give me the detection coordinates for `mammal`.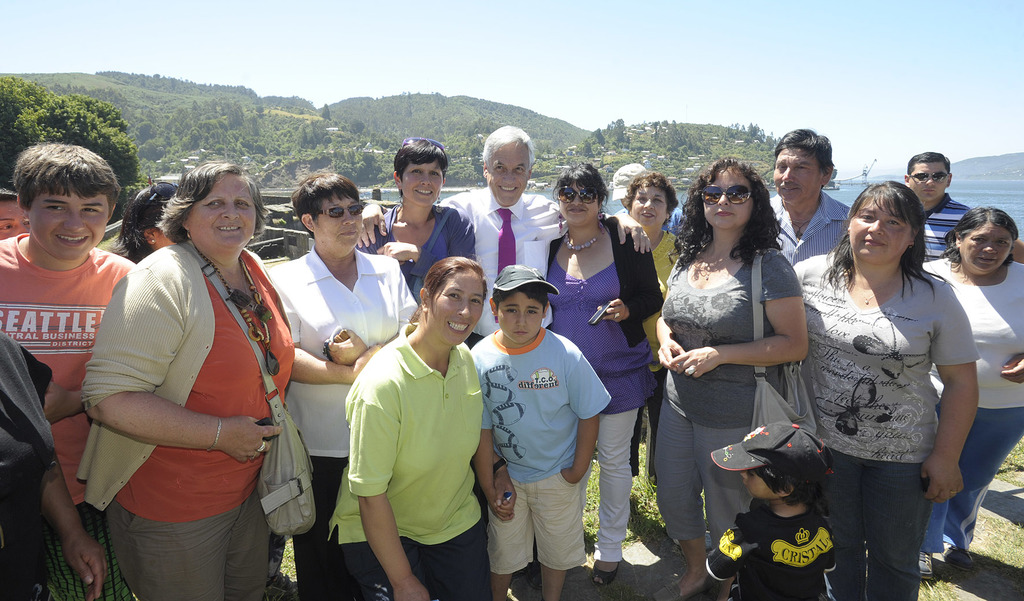
<region>326, 257, 520, 598</region>.
